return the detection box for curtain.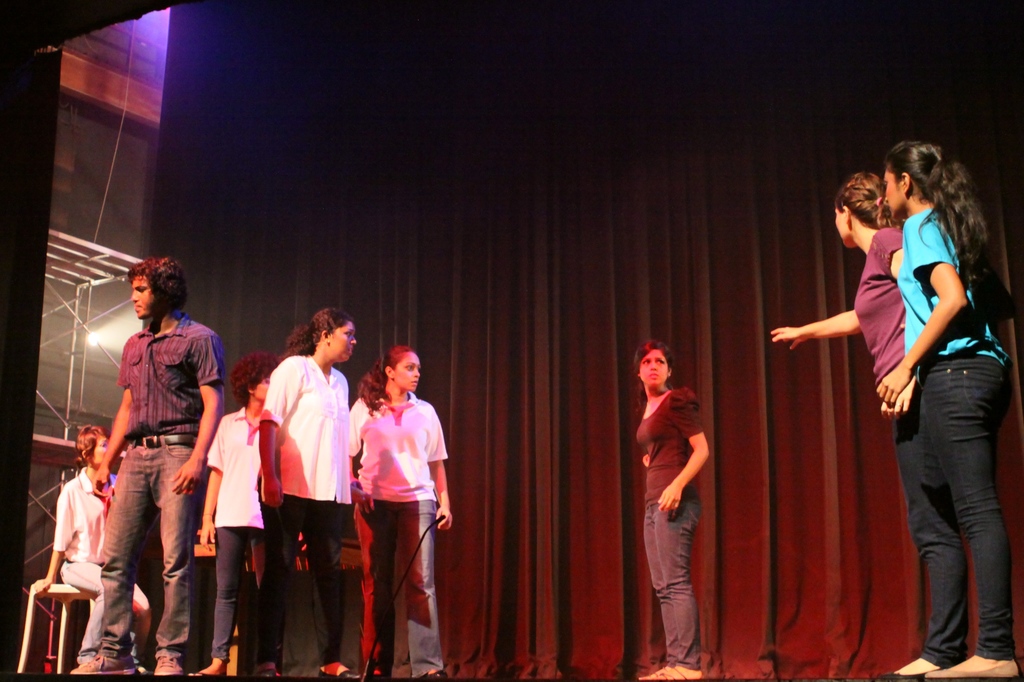
{"x1": 241, "y1": 0, "x2": 918, "y2": 677}.
